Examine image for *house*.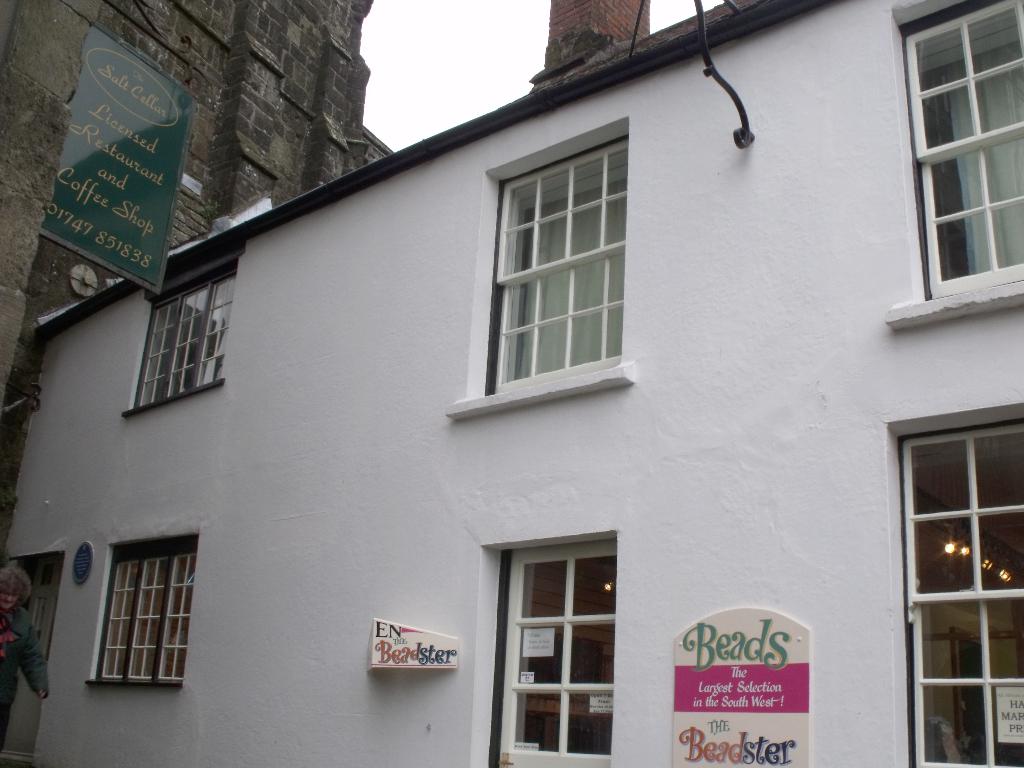
Examination result: x1=0, y1=0, x2=377, y2=347.
